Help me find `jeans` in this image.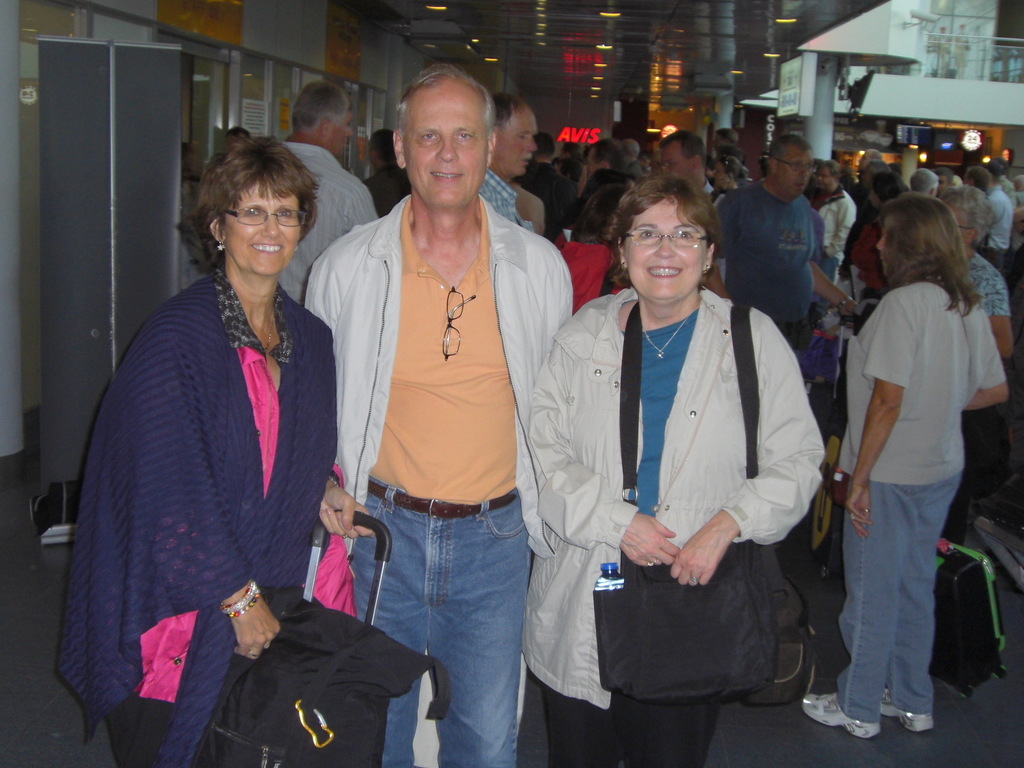
Found it: [353, 475, 536, 765].
